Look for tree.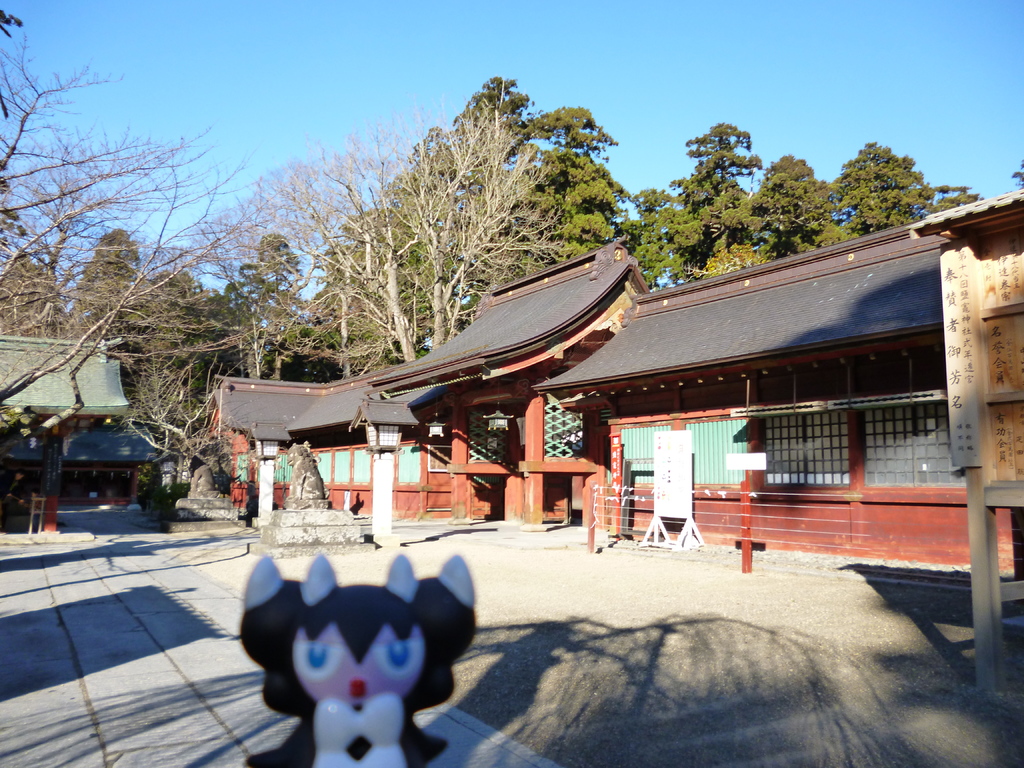
Found: left=53, top=224, right=229, bottom=482.
